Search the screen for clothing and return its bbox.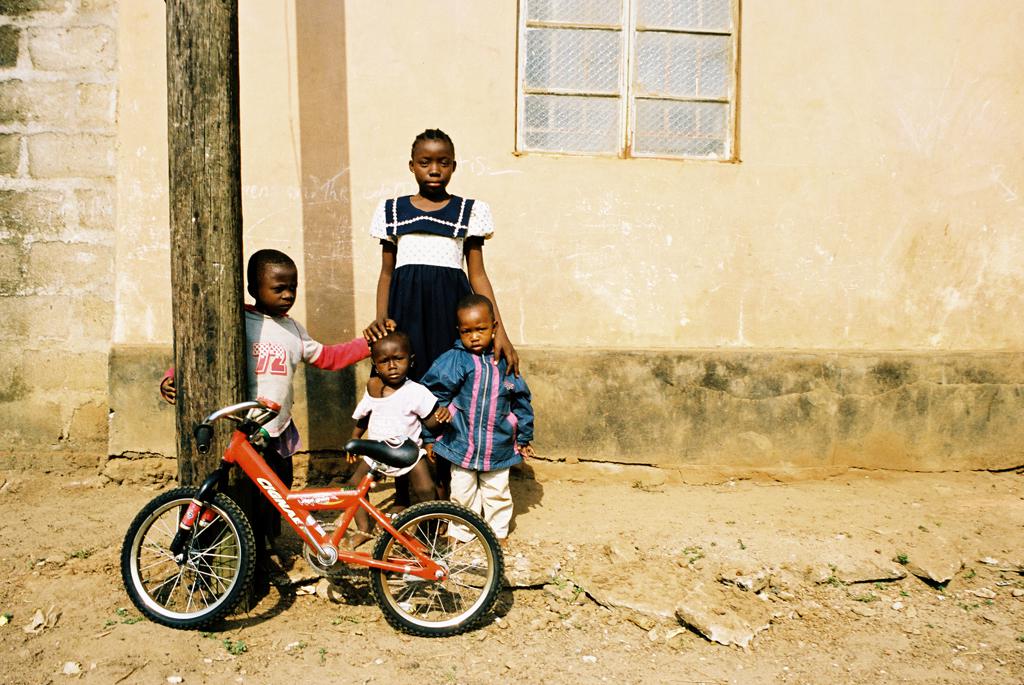
Found: region(358, 170, 487, 378).
